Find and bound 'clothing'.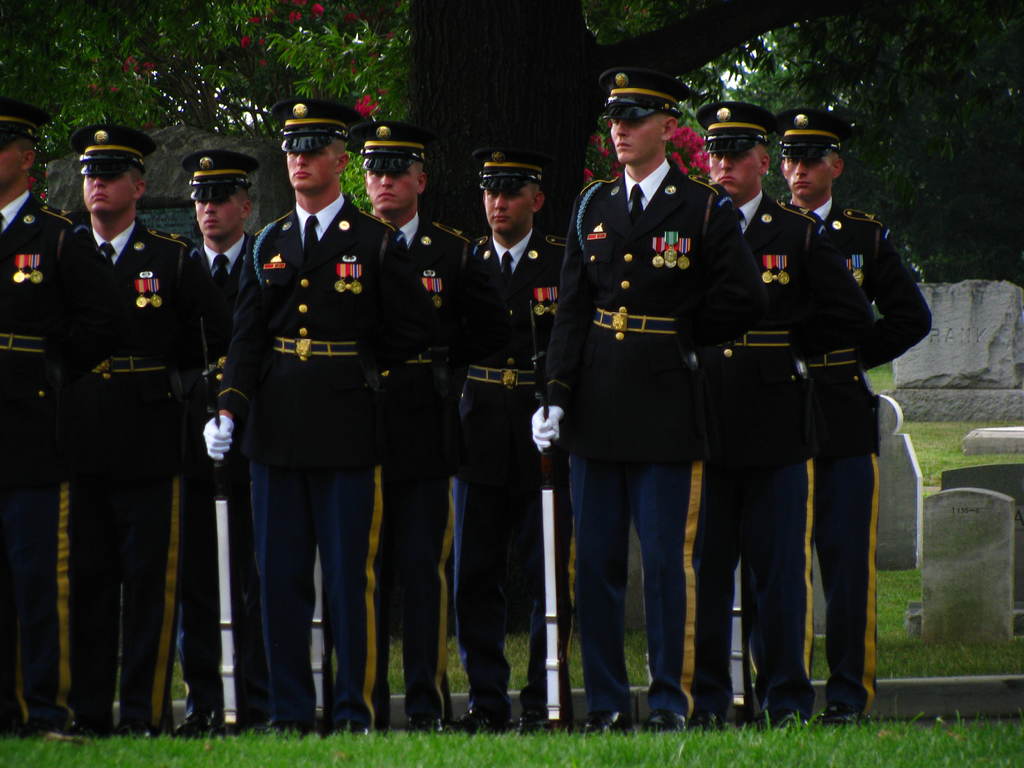
Bound: {"left": 739, "top": 192, "right": 819, "bottom": 709}.
